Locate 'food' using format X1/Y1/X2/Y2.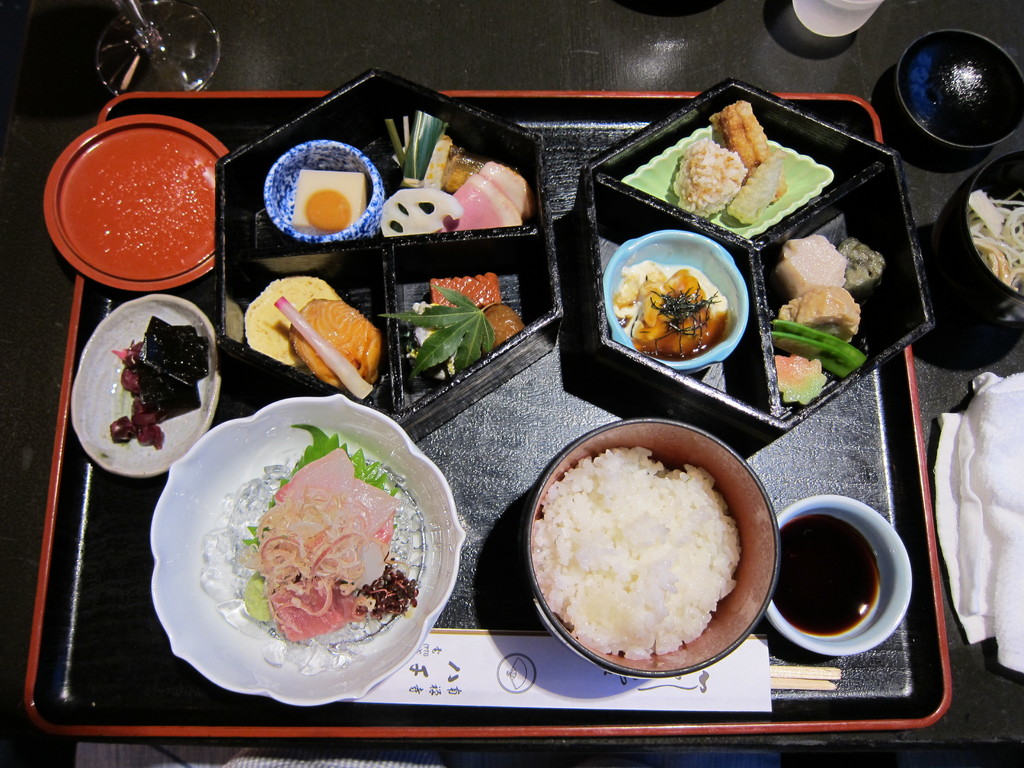
289/166/367/238.
